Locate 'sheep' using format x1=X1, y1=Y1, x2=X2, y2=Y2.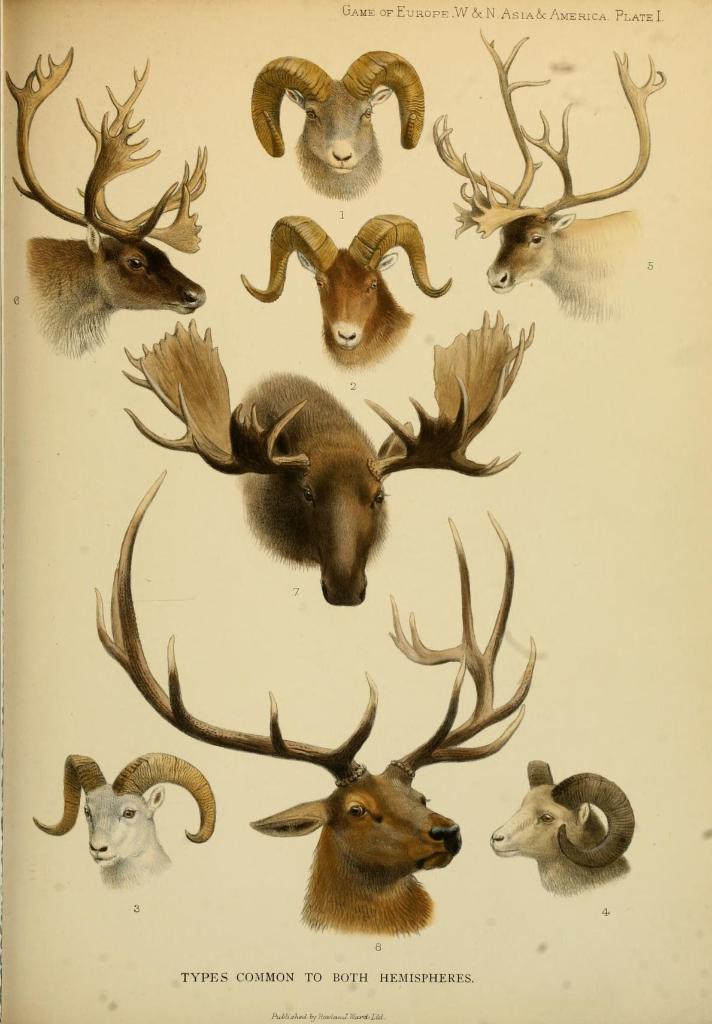
x1=31, y1=755, x2=219, y2=888.
